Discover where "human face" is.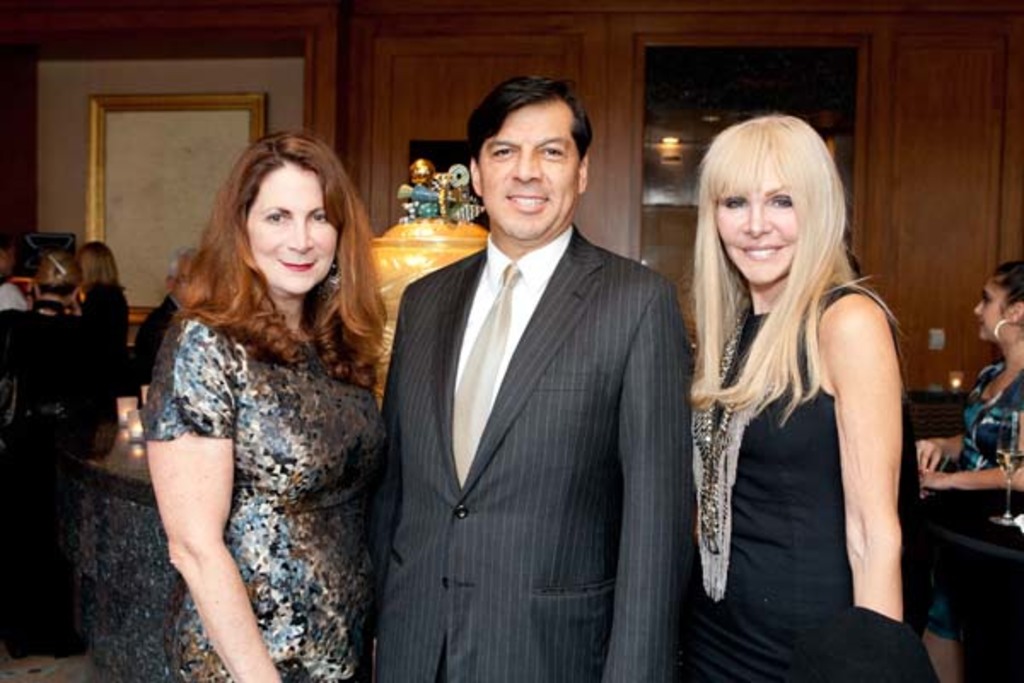
Discovered at (483,102,579,241).
